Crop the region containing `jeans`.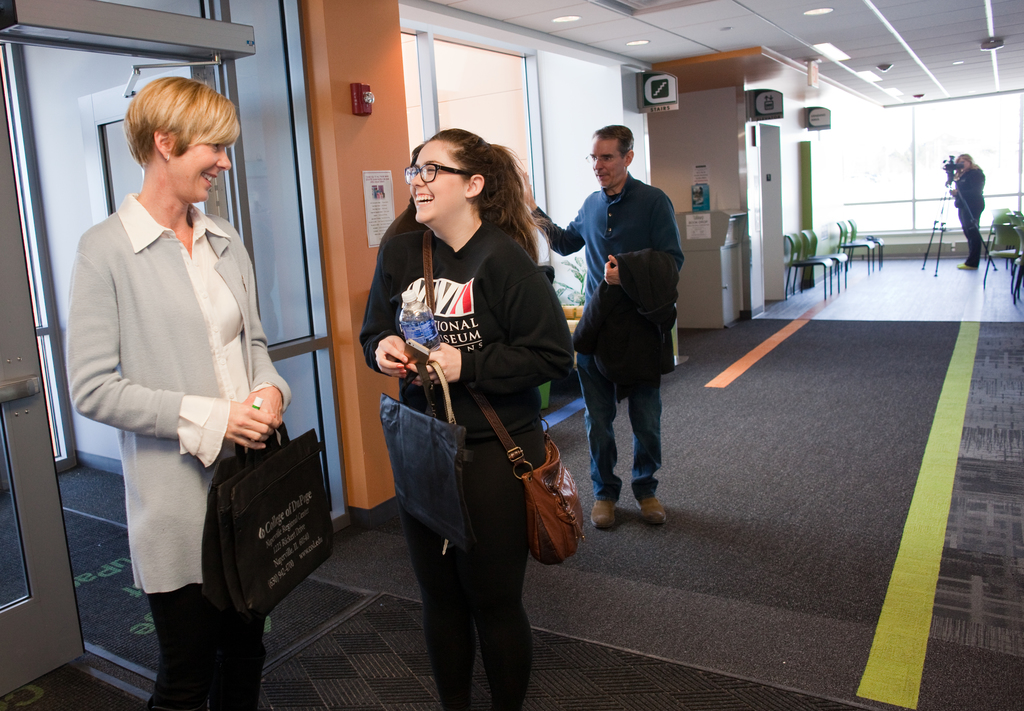
Crop region: box=[961, 204, 980, 268].
